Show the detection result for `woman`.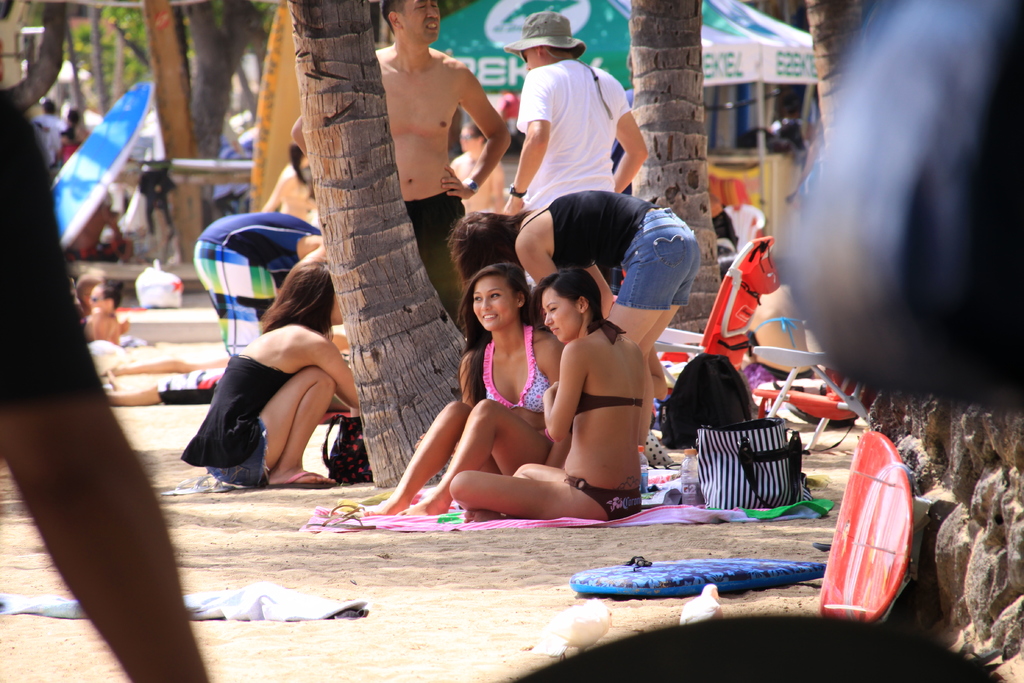
region(442, 185, 690, 457).
